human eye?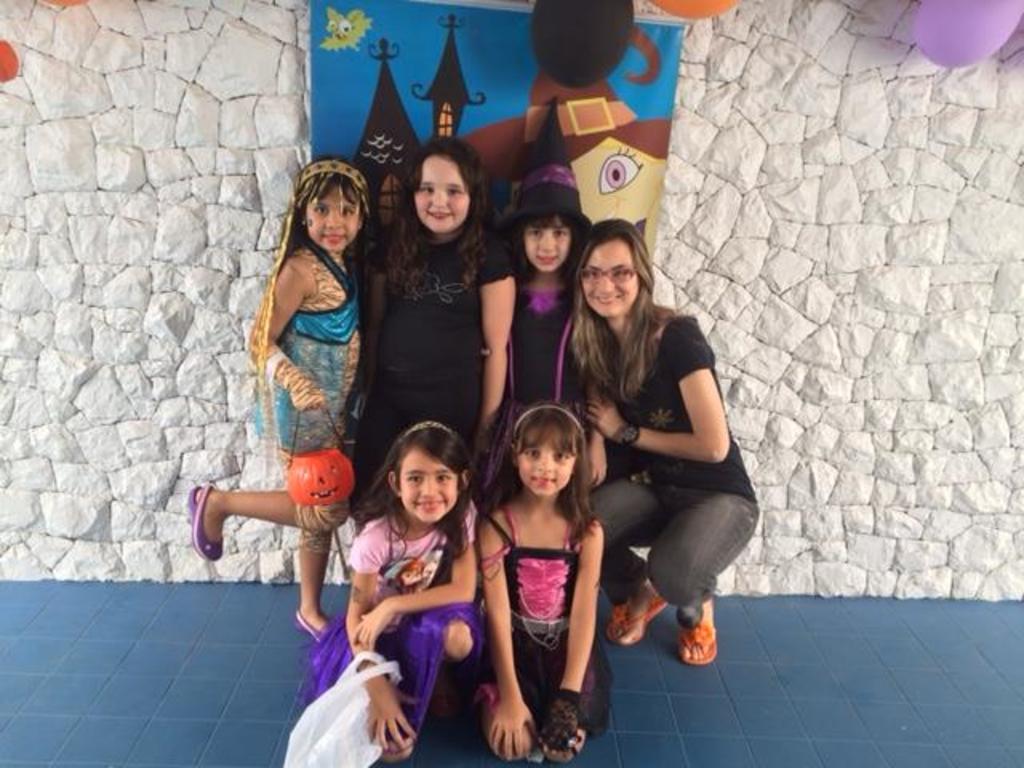
[left=406, top=472, right=418, bottom=486]
